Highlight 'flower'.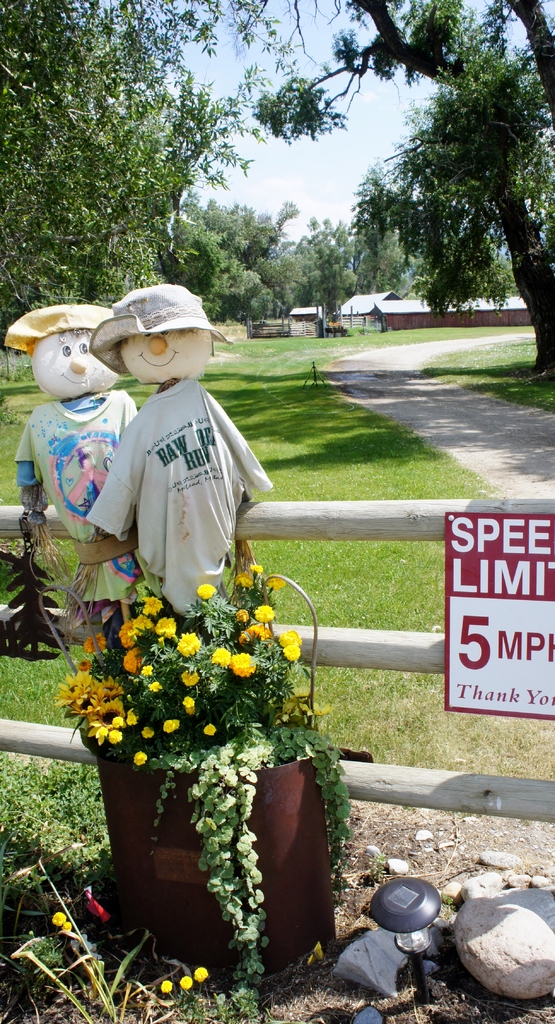
Highlighted region: 143,725,156,739.
